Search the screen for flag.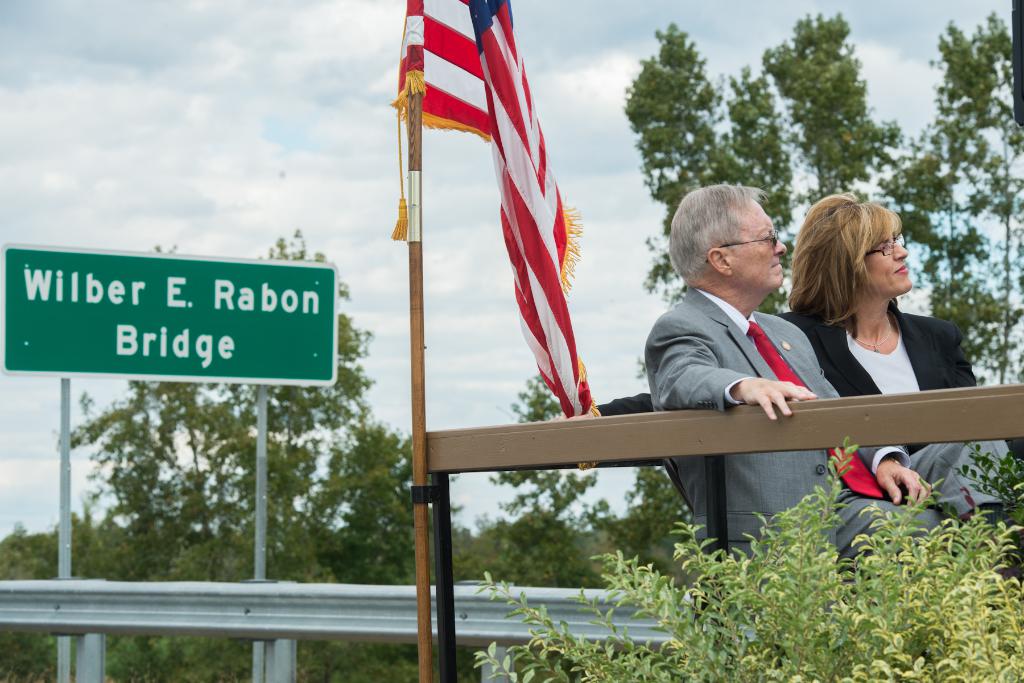
Found at [383, 0, 616, 424].
